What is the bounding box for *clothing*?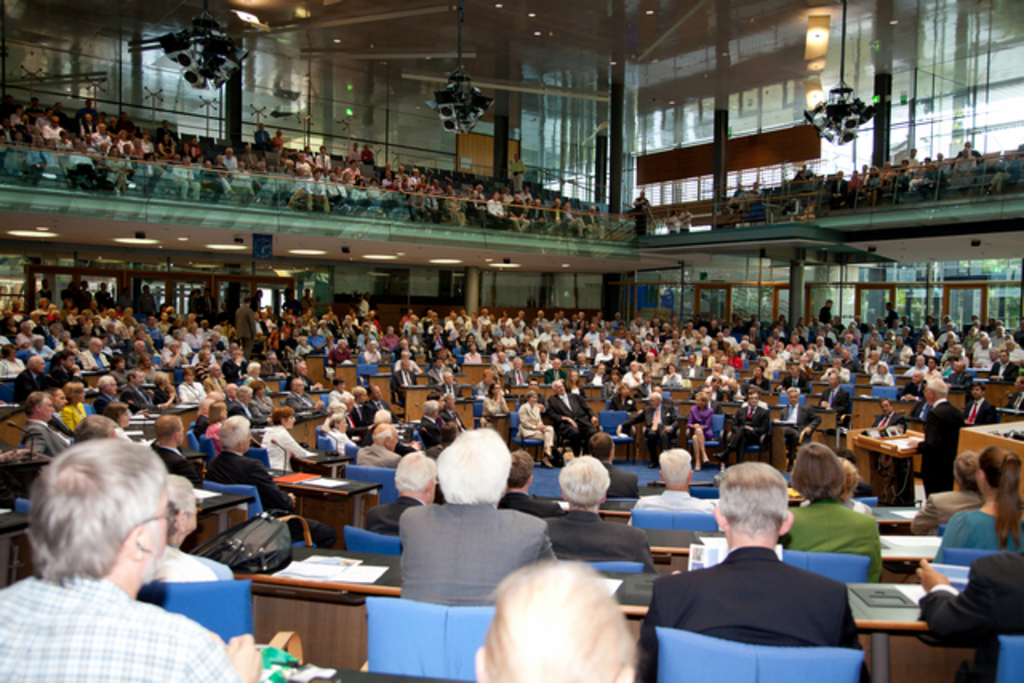
Rect(667, 214, 674, 234).
